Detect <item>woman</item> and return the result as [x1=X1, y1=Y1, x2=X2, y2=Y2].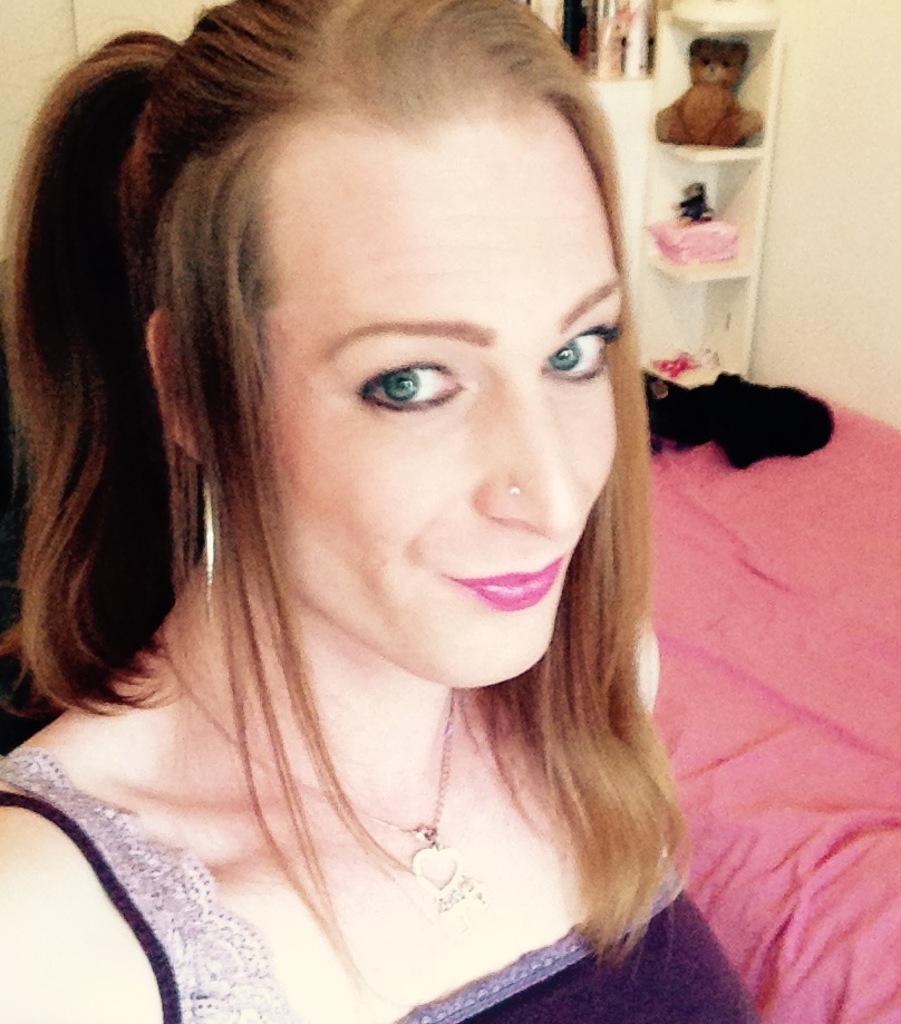
[x1=0, y1=0, x2=748, y2=1023].
